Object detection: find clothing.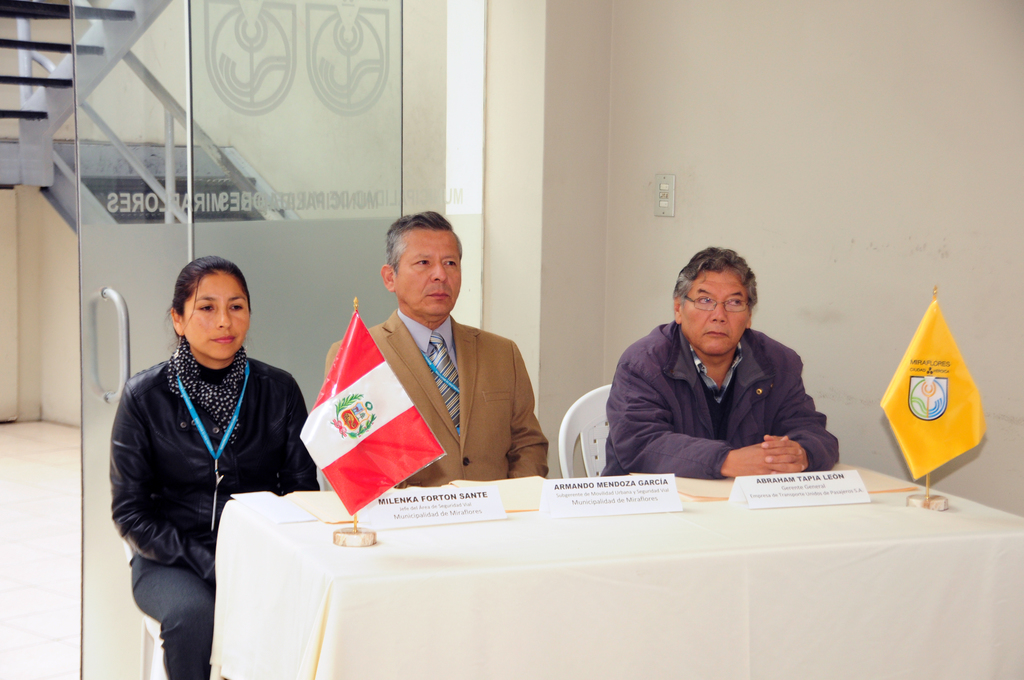
314 296 548 480.
